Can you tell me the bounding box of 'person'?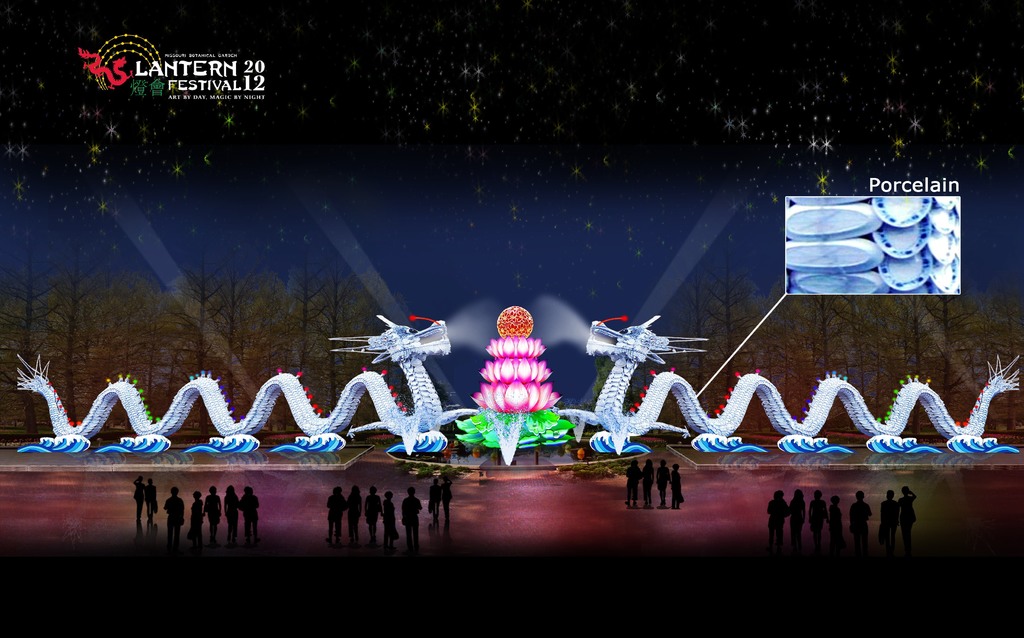
<bbox>144, 479, 158, 530</bbox>.
